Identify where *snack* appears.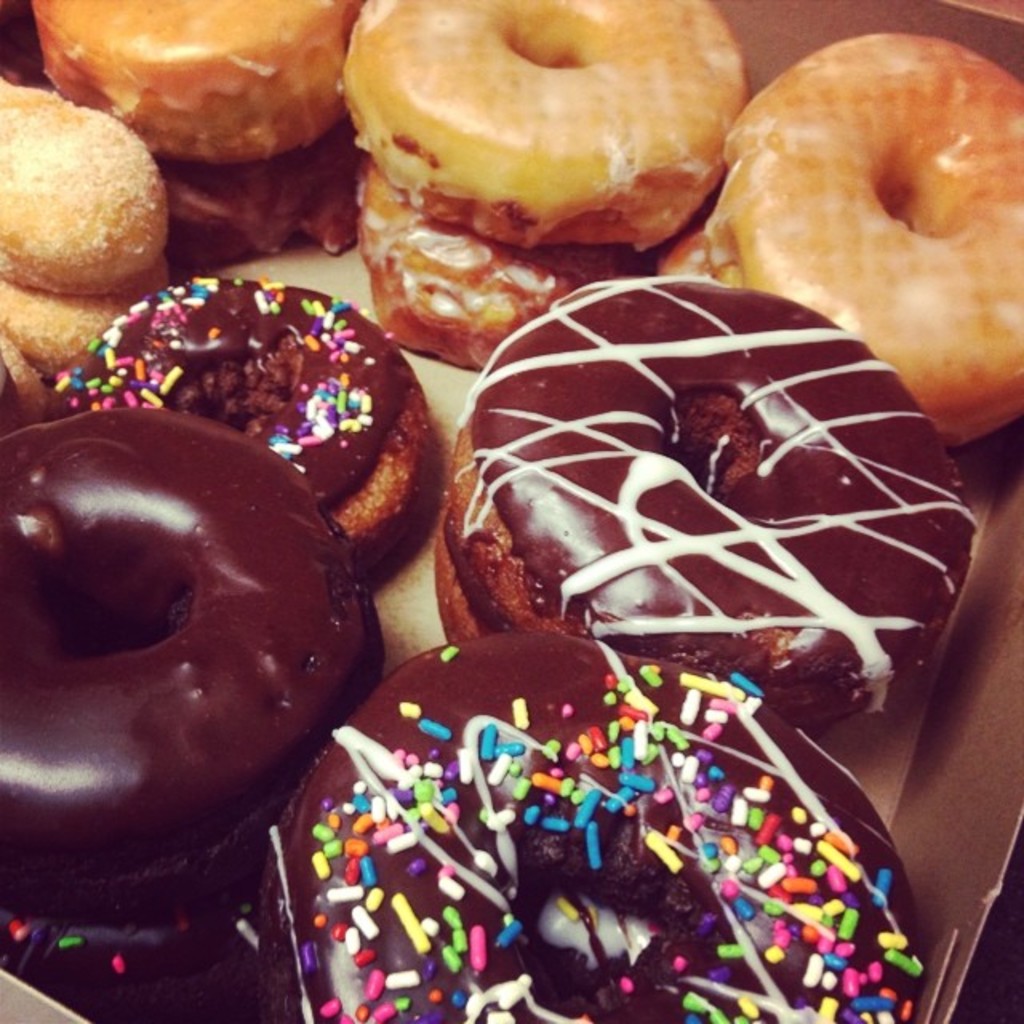
Appears at [432, 291, 1003, 742].
